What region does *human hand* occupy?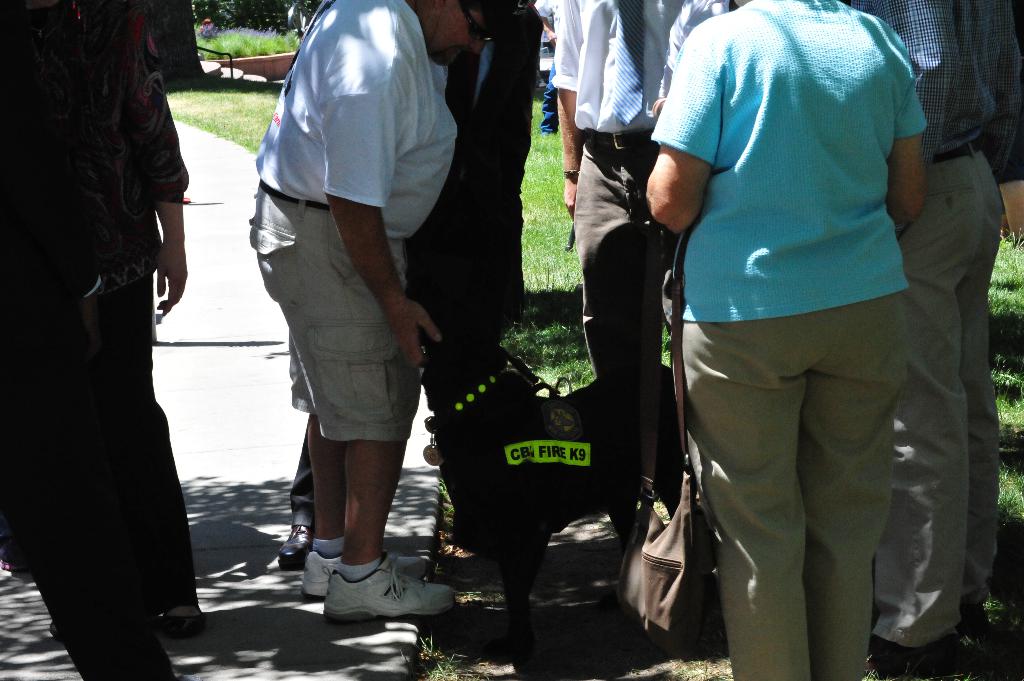
152/239/188/318.
